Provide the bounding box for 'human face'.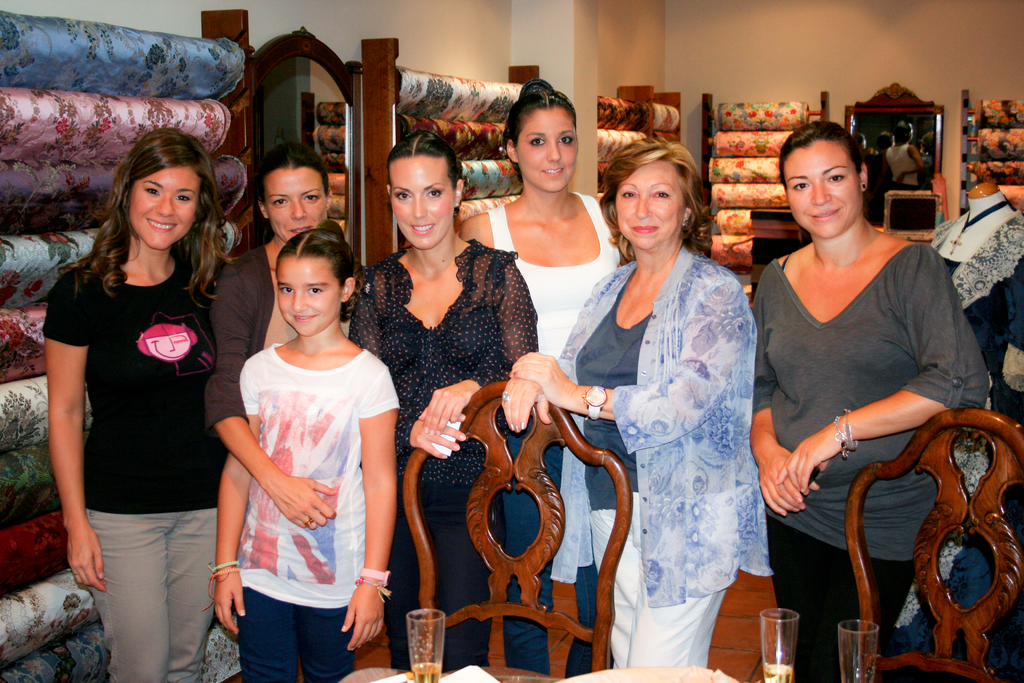
130/163/199/252.
